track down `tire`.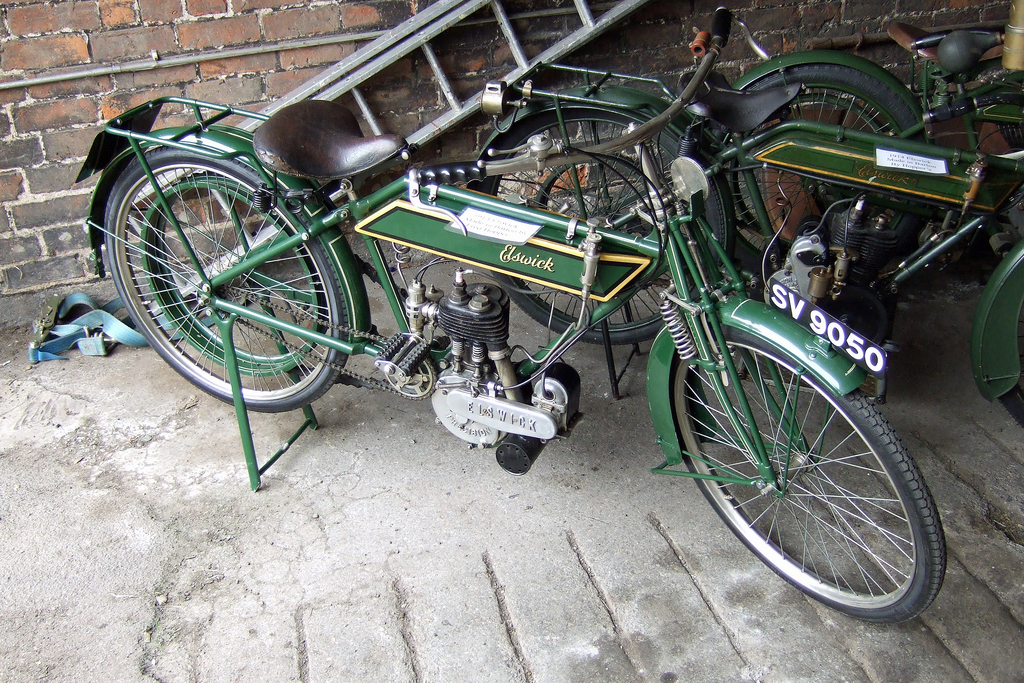
Tracked to [left=671, top=330, right=943, bottom=621].
